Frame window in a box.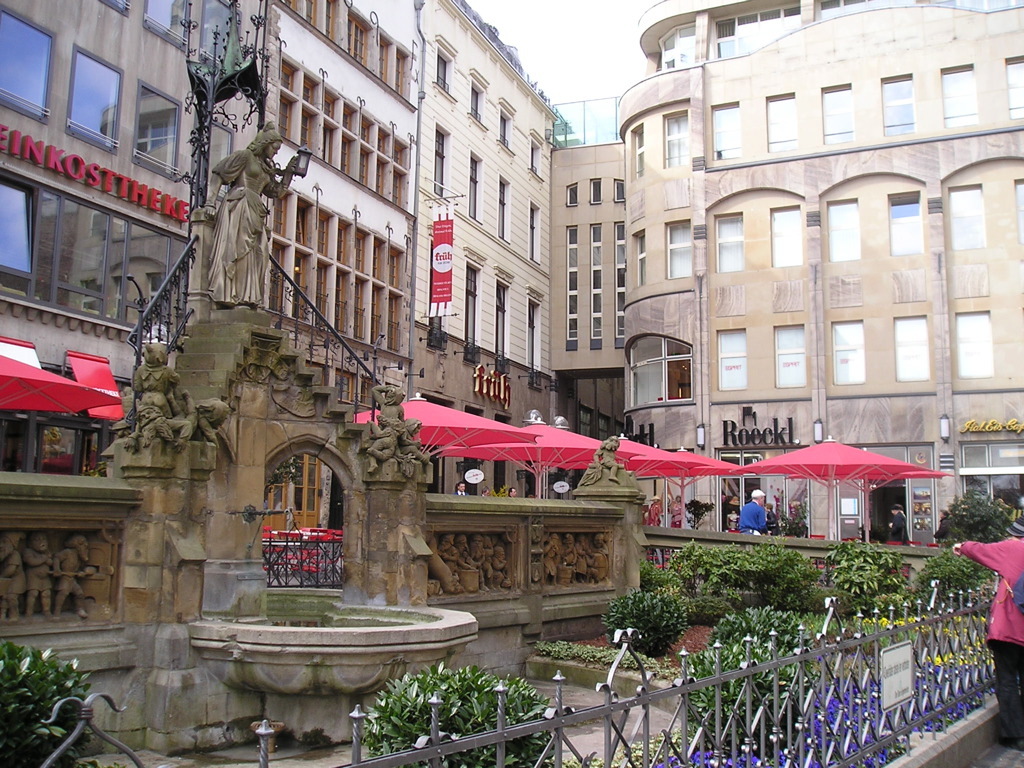
70, 49, 120, 152.
